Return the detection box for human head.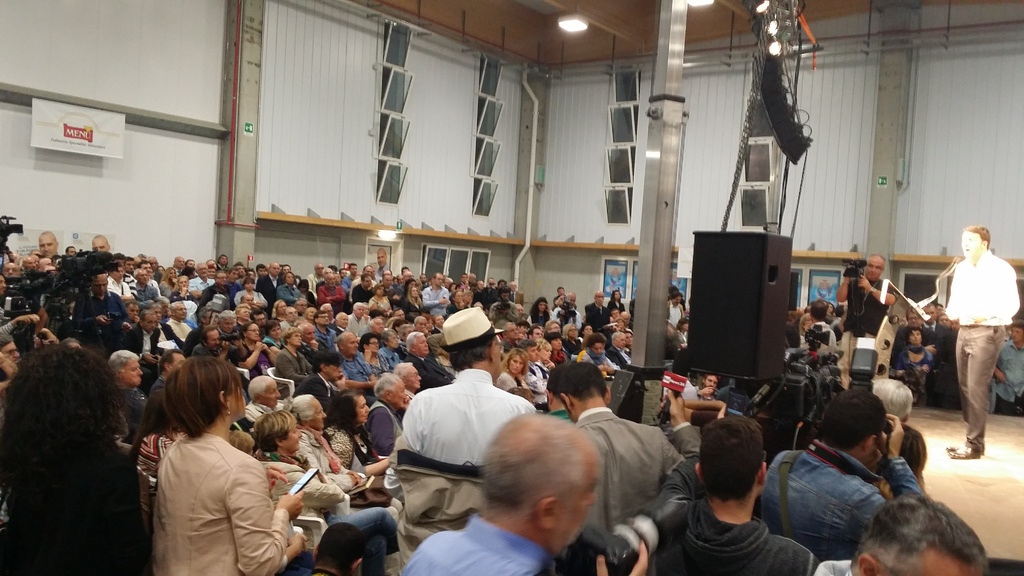
[1008, 324, 1023, 343].
